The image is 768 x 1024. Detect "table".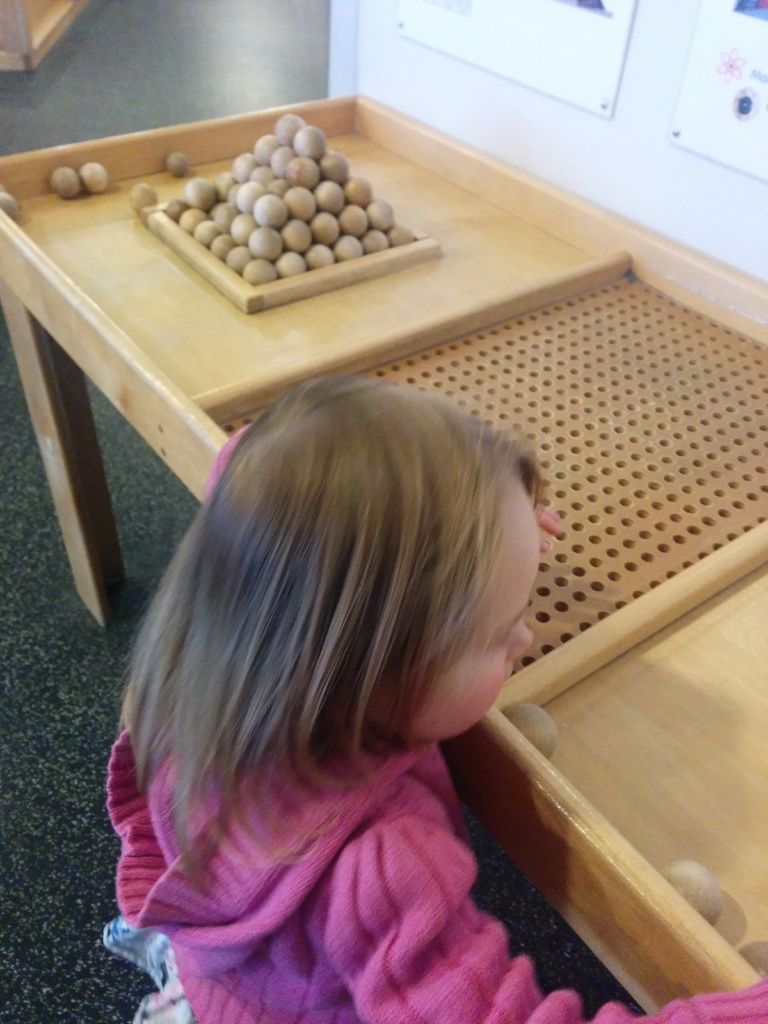
Detection: l=0, t=58, r=767, b=922.
